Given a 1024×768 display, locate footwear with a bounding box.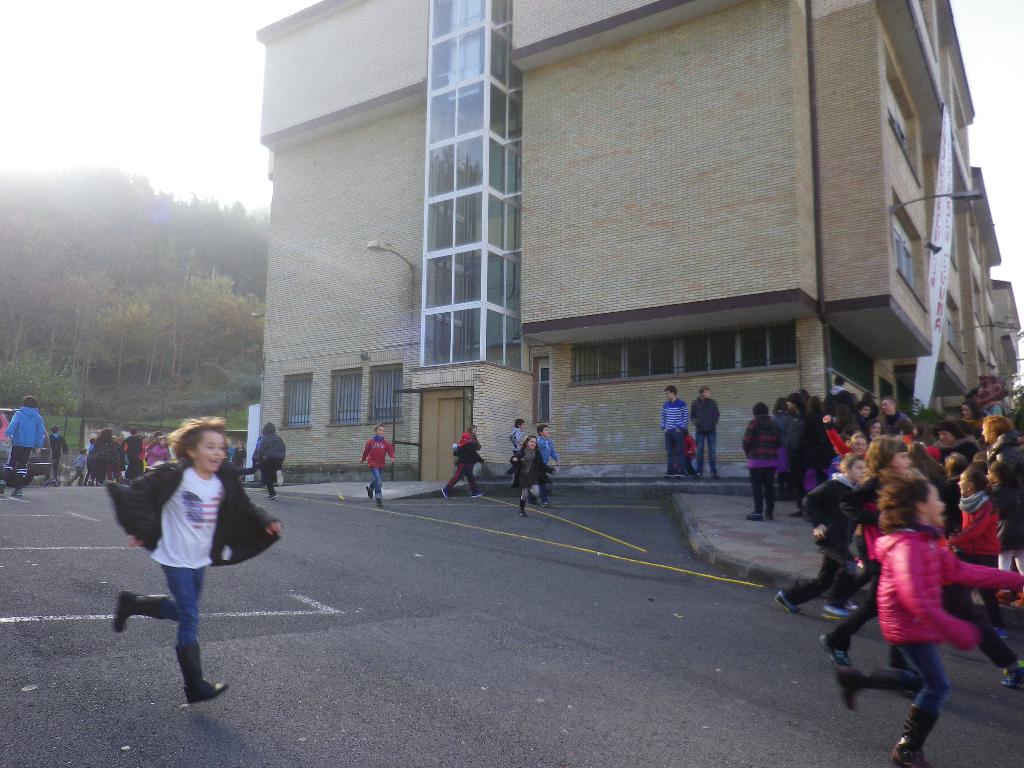
Located: crop(269, 491, 273, 500).
